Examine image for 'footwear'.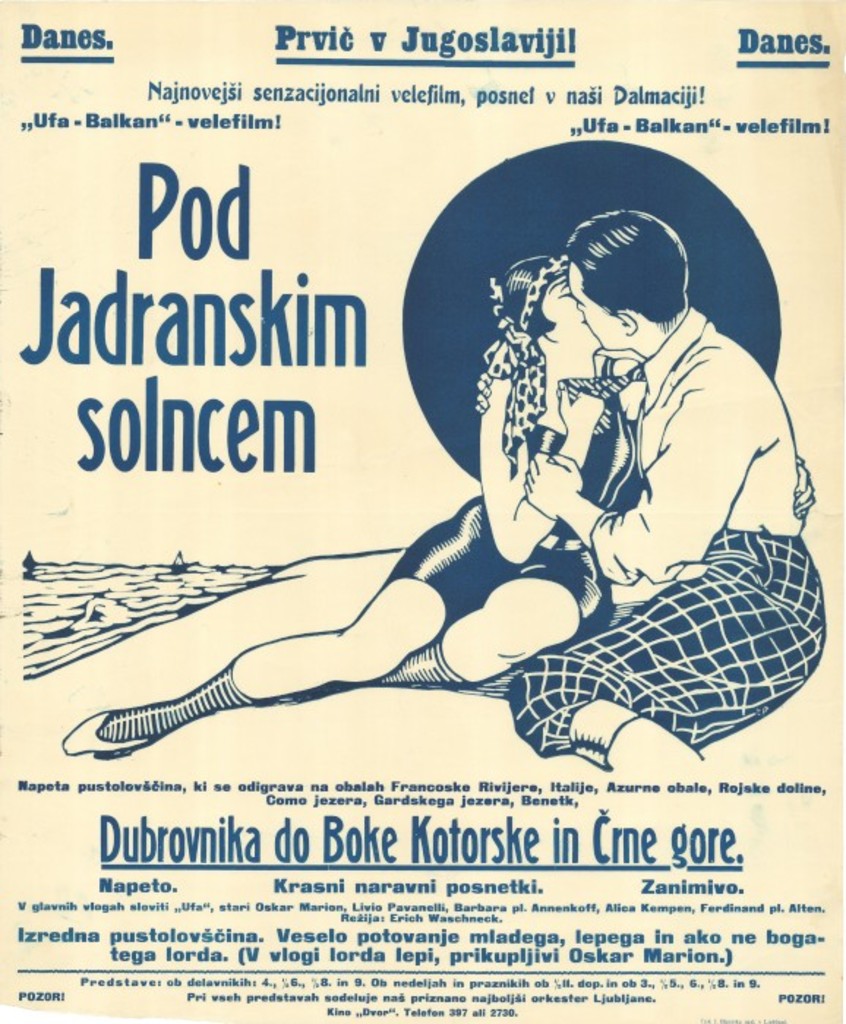
Examination result: Rect(64, 661, 249, 759).
